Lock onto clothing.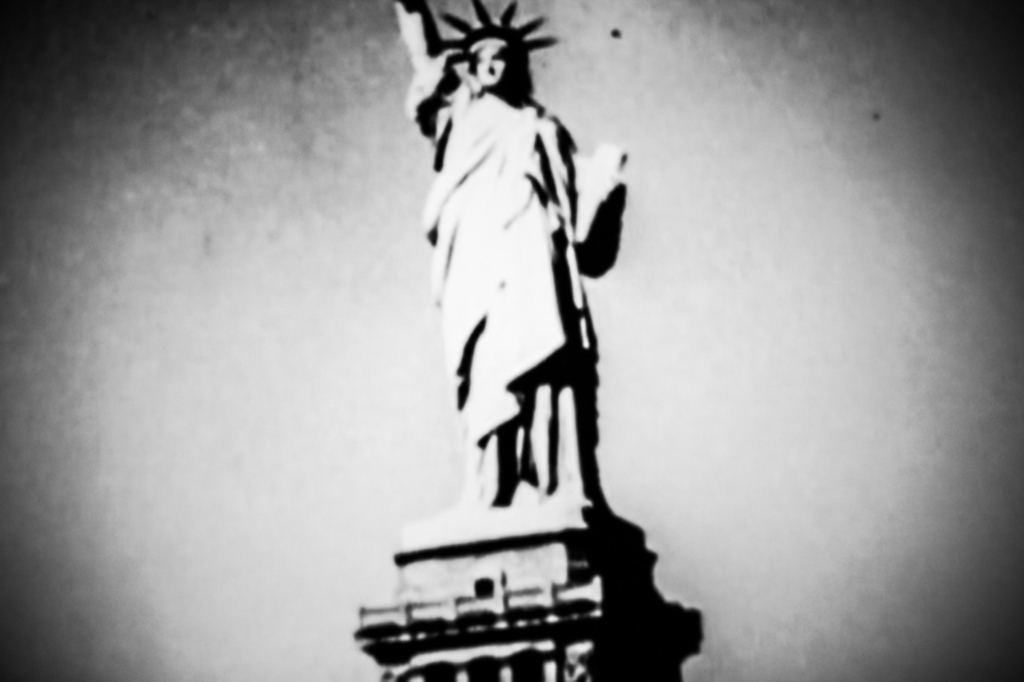
Locked: [408, 35, 652, 551].
